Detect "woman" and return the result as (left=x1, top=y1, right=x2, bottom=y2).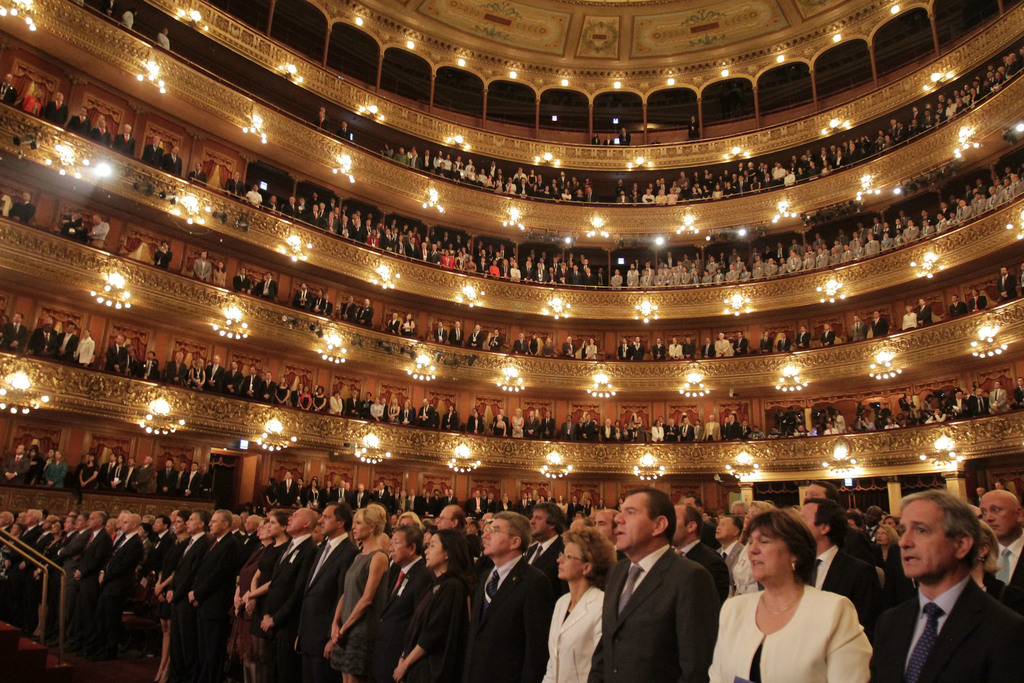
(left=301, top=386, right=313, bottom=412).
